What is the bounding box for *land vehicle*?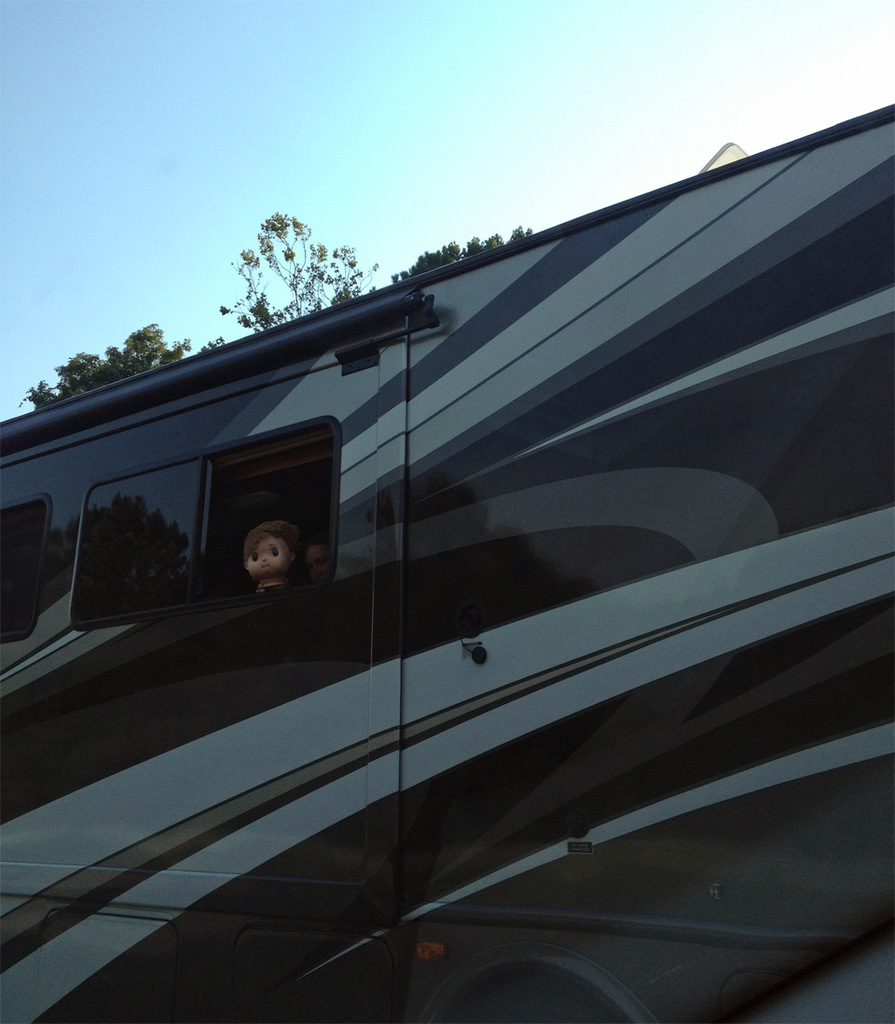
[x1=0, y1=117, x2=894, y2=1011].
